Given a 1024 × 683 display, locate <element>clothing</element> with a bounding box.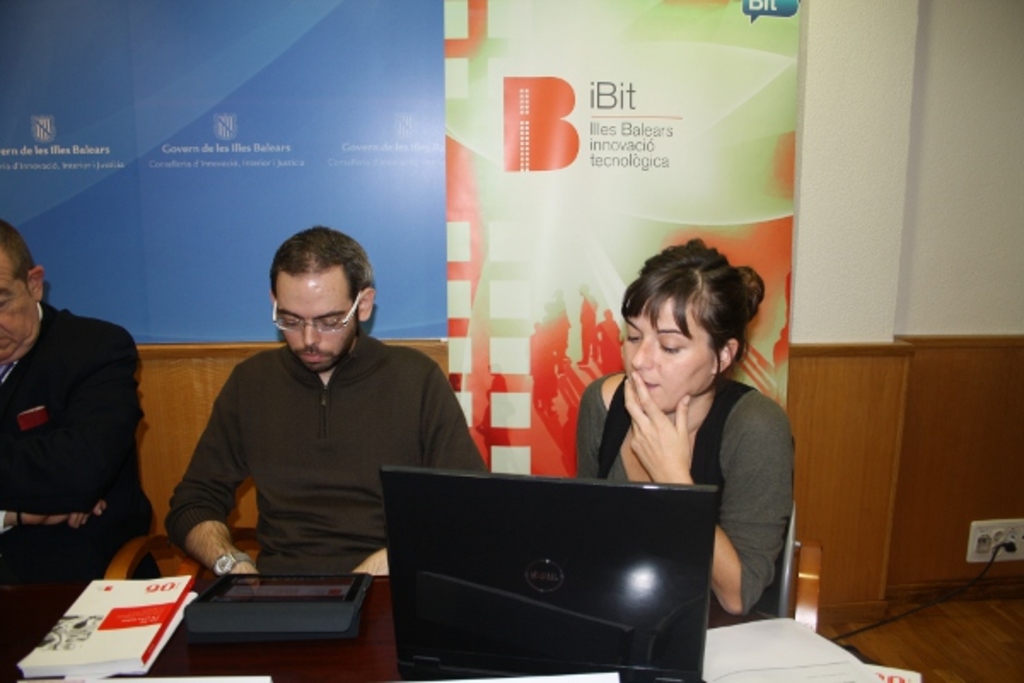
Located: 7/299/164/678.
